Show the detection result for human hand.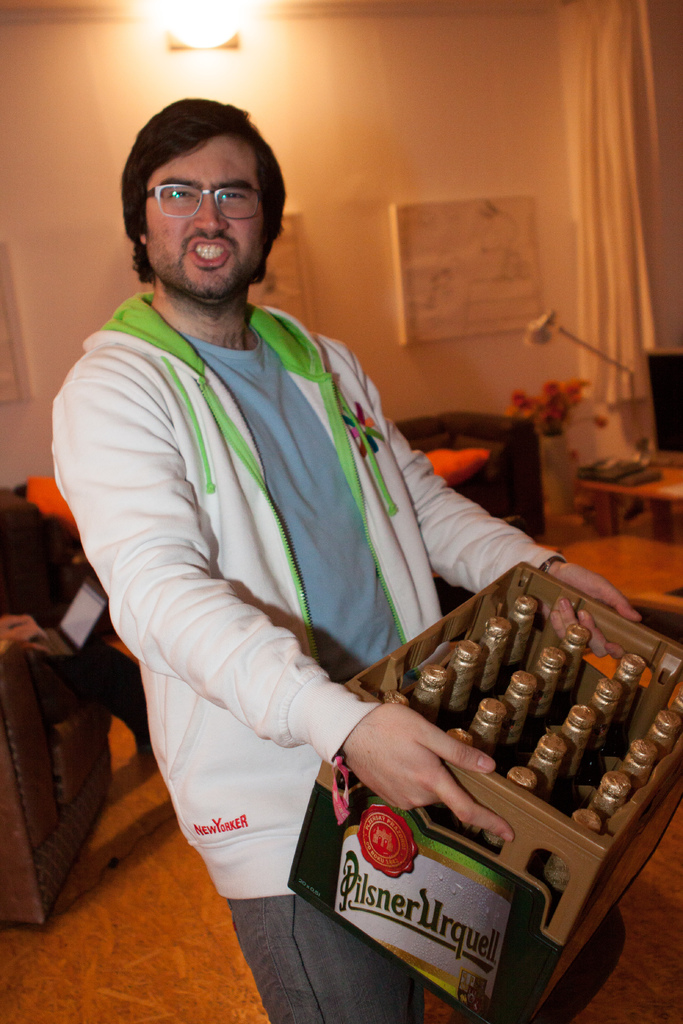
detection(548, 561, 643, 620).
